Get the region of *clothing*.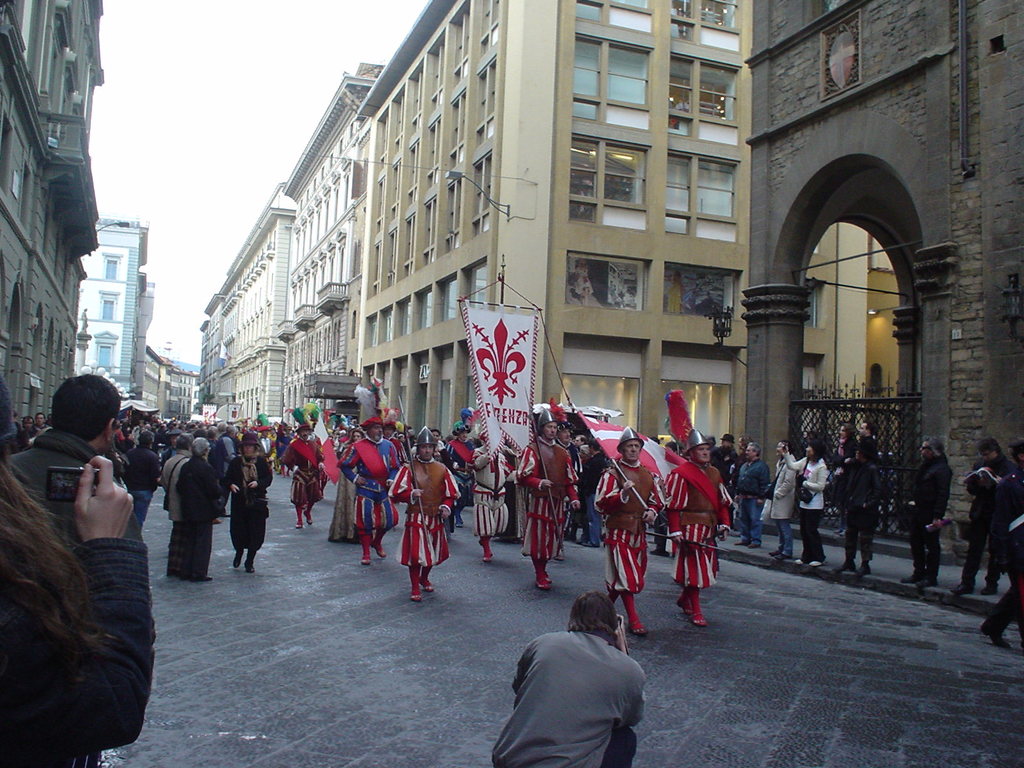
Rect(671, 471, 719, 595).
